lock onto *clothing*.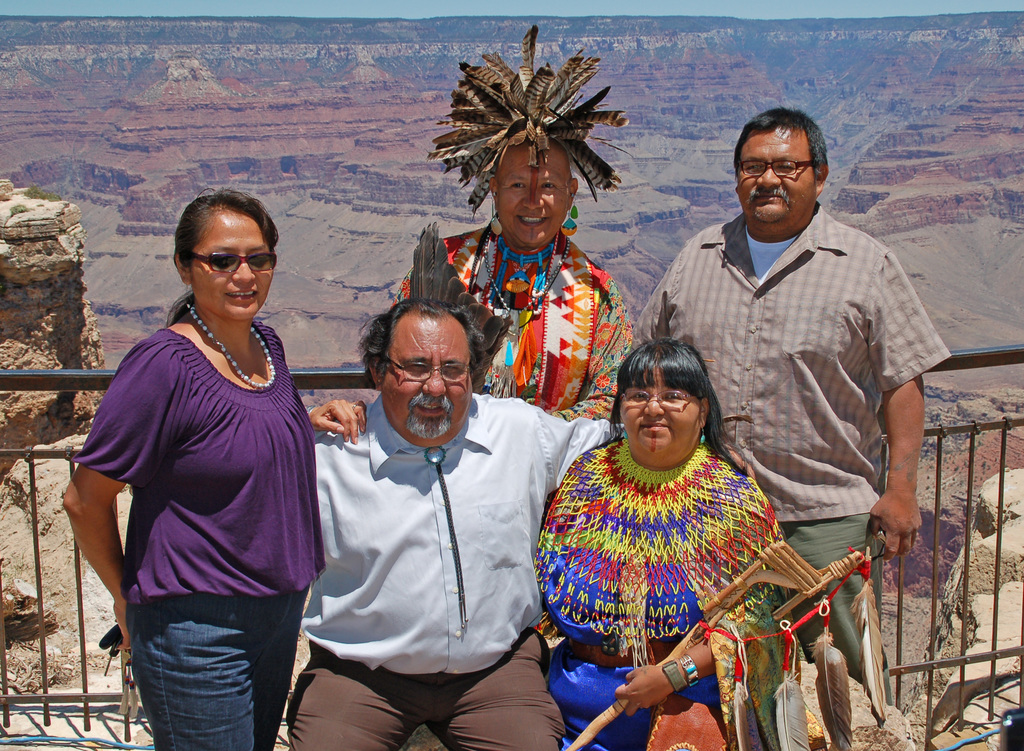
Locked: <box>528,450,828,750</box>.
